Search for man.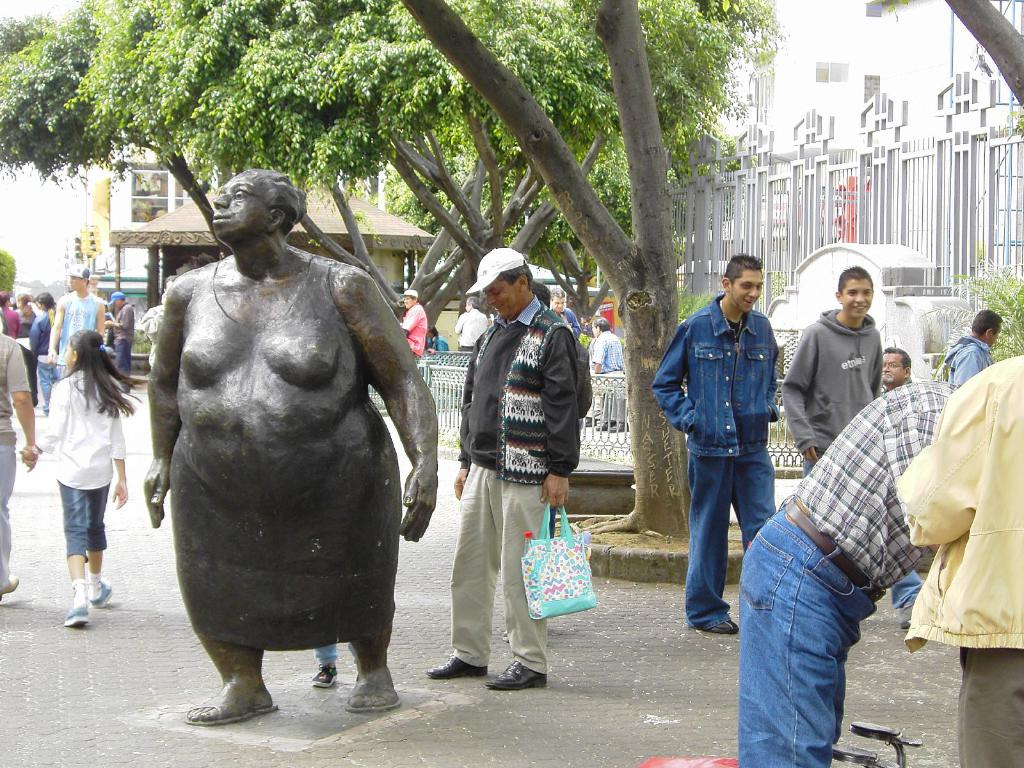
Found at (x1=453, y1=294, x2=489, y2=354).
